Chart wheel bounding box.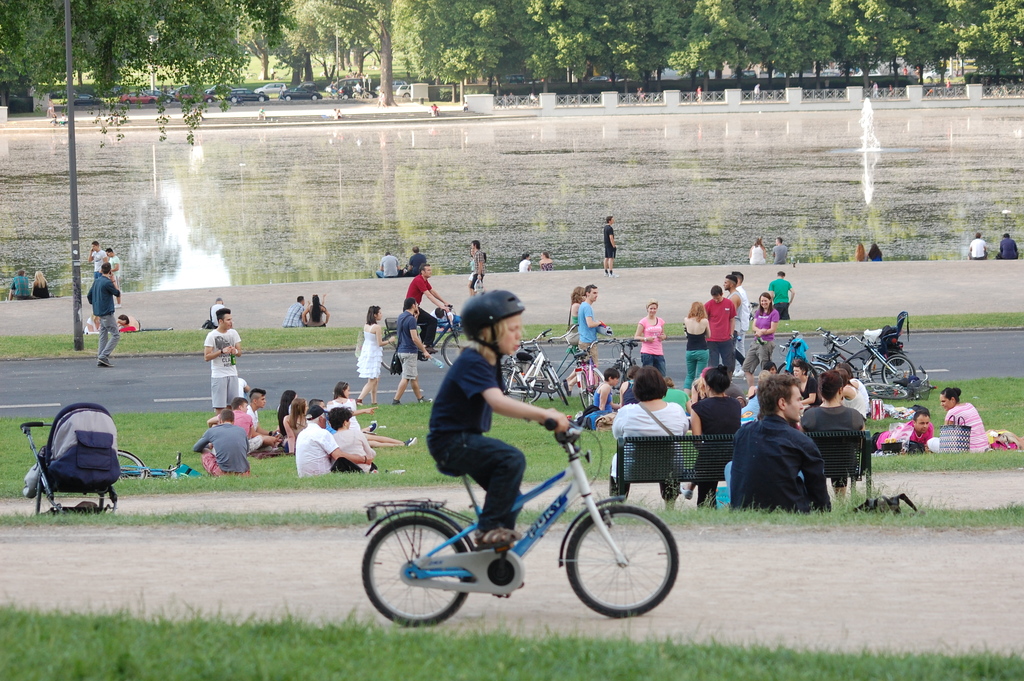
Charted: bbox(382, 329, 400, 372).
